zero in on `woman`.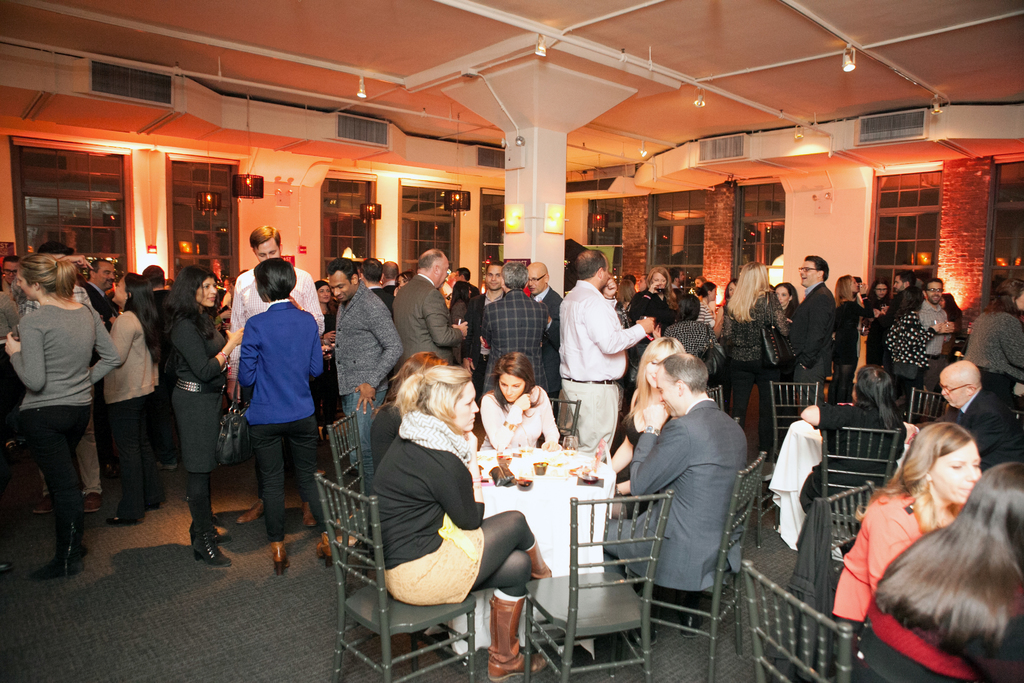
Zeroed in: <bbox>81, 266, 165, 525</bbox>.
